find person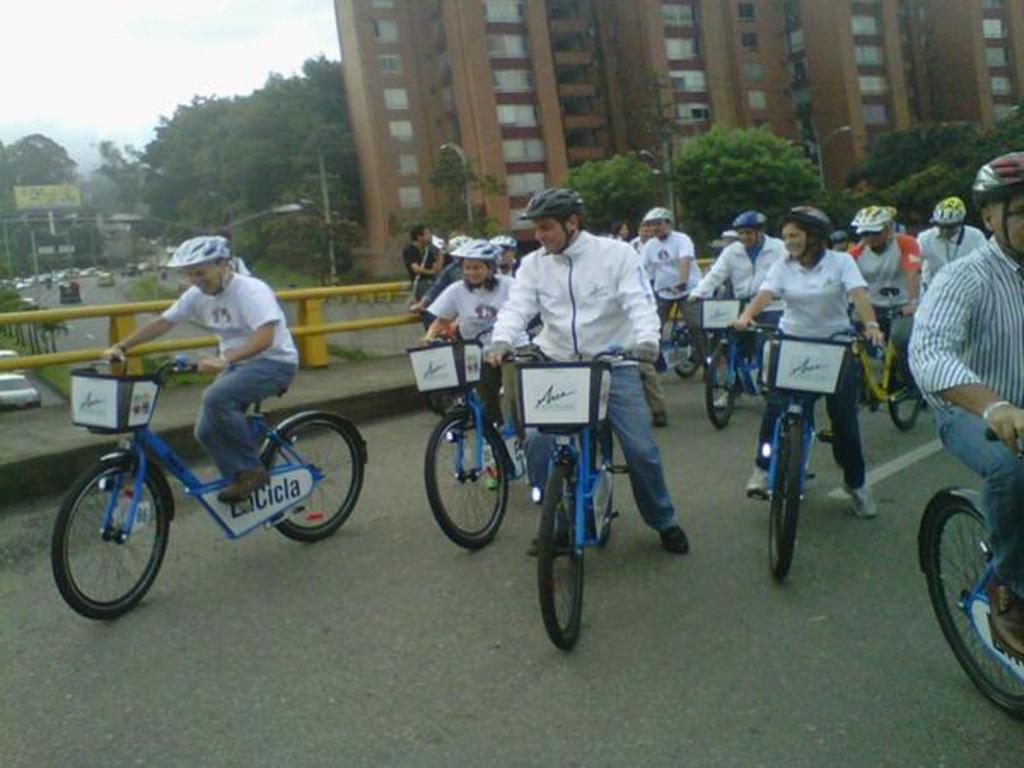
BBox(753, 188, 867, 584)
